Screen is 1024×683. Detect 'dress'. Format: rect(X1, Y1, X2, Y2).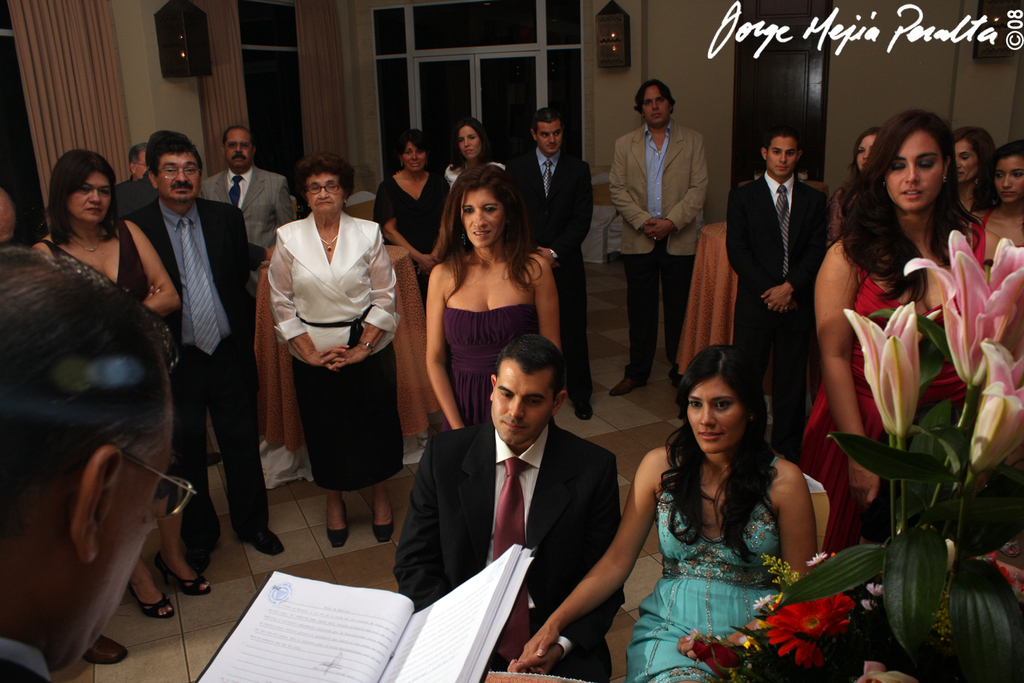
rect(800, 217, 986, 555).
